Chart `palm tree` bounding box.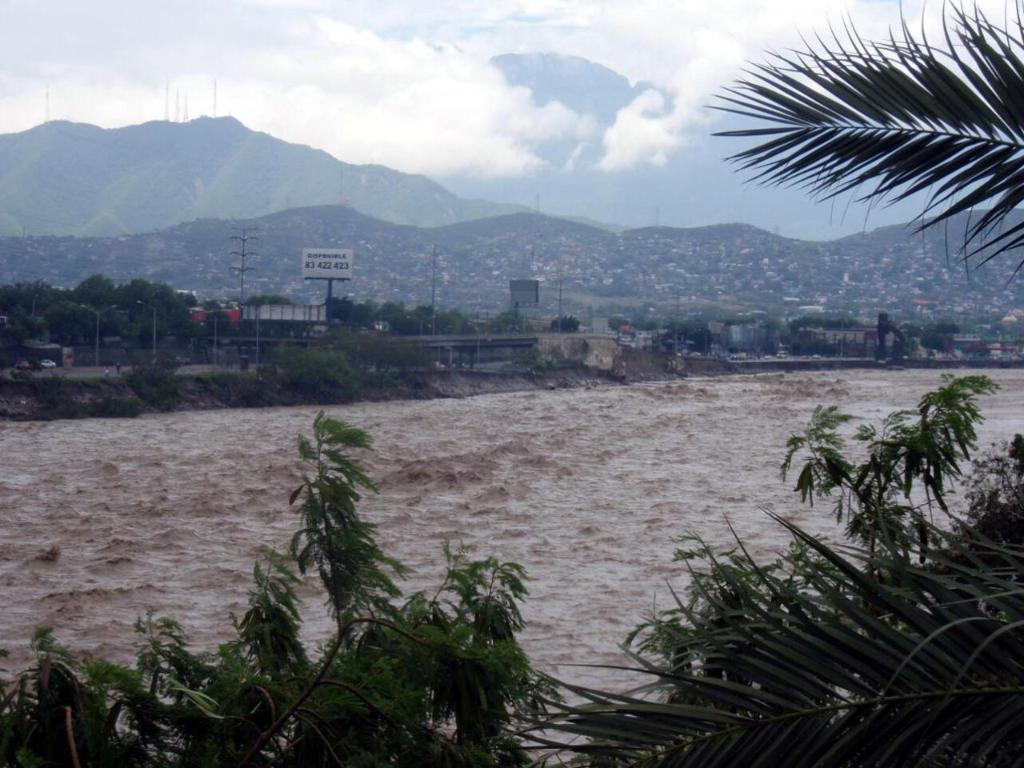
Charted: (716, 2, 1012, 391).
